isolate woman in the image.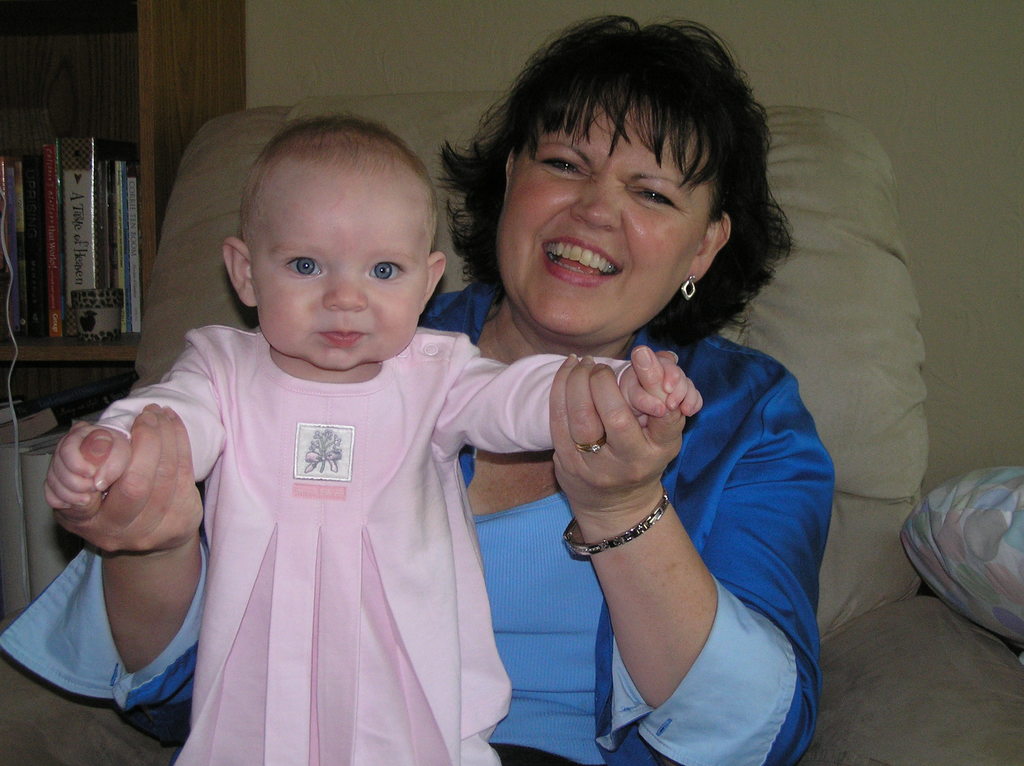
Isolated region: x1=61 y1=79 x2=666 y2=765.
